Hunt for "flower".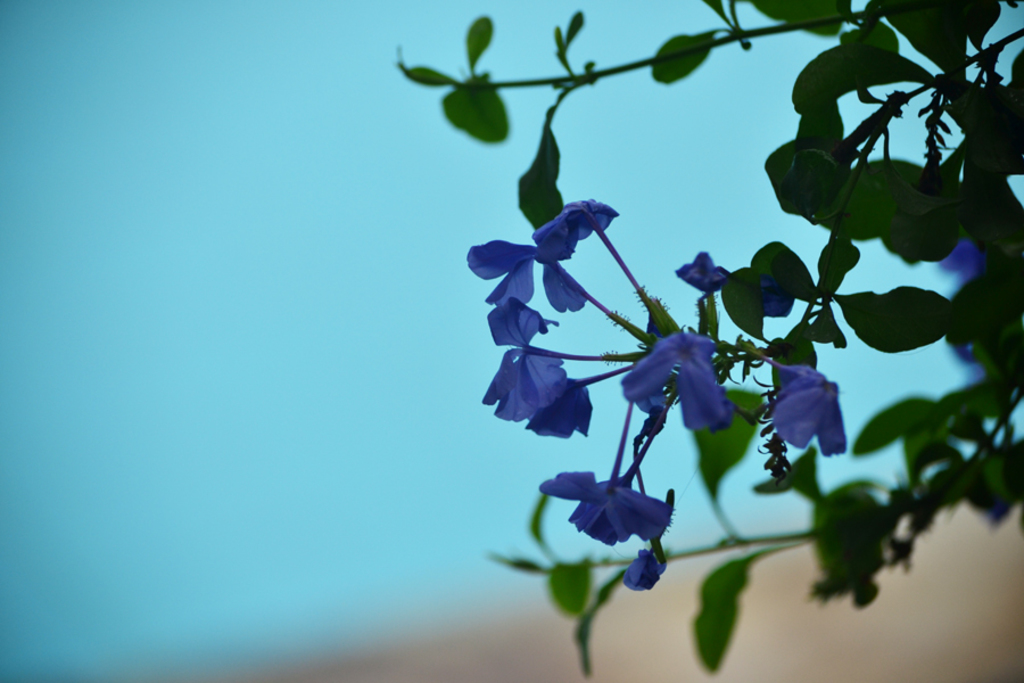
Hunted down at 482,293,578,414.
